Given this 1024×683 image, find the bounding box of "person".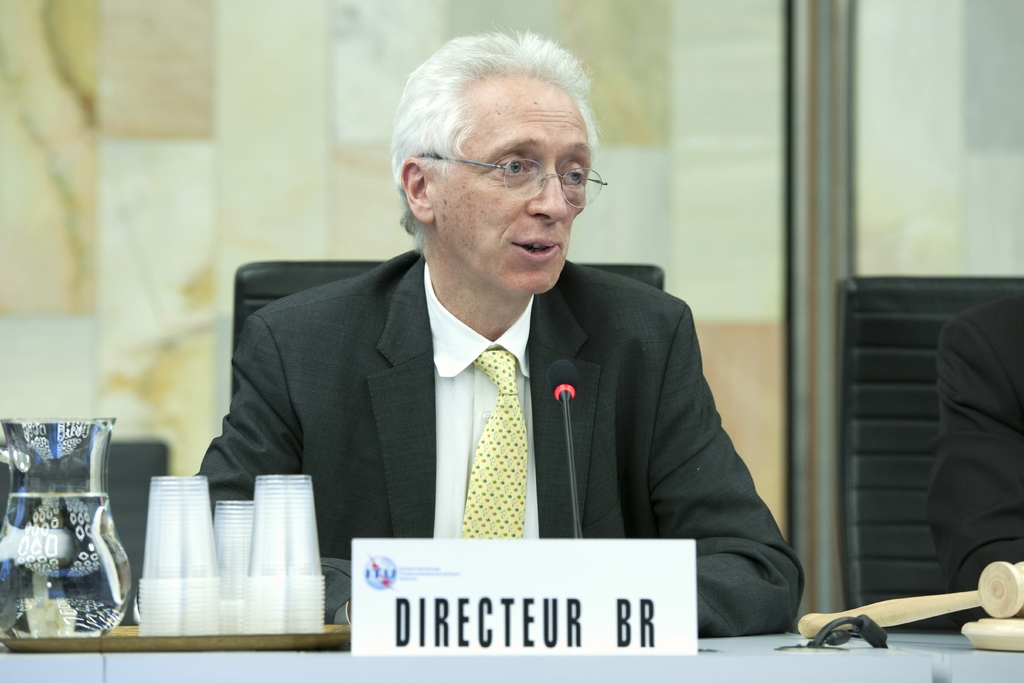
l=180, t=24, r=818, b=640.
